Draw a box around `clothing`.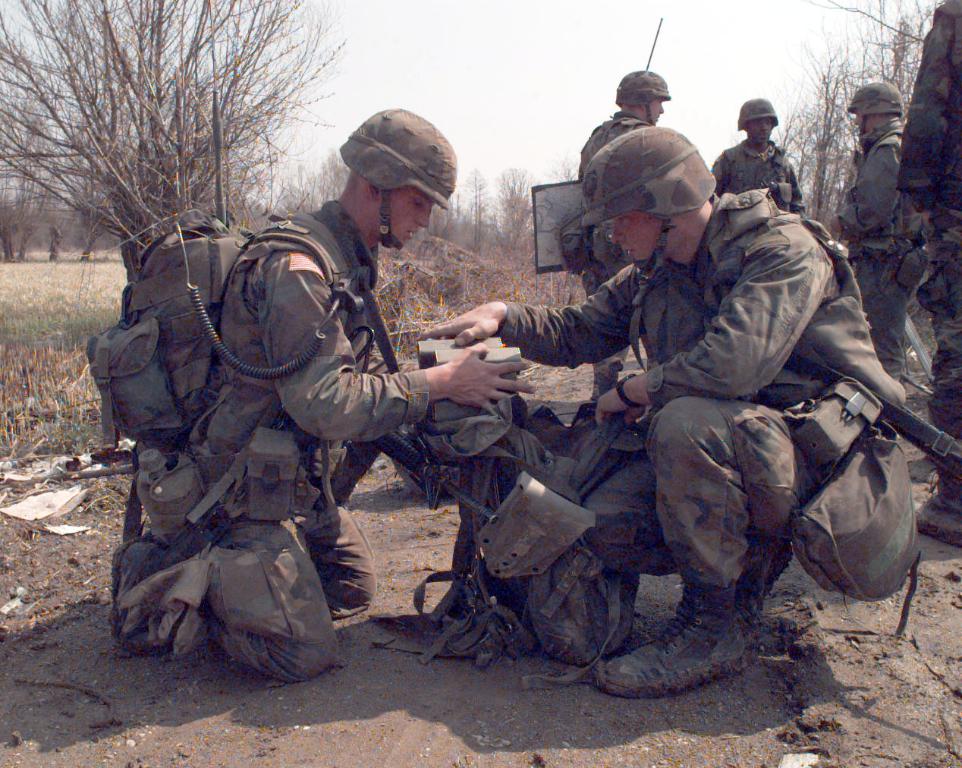
[x1=573, y1=112, x2=652, y2=392].
